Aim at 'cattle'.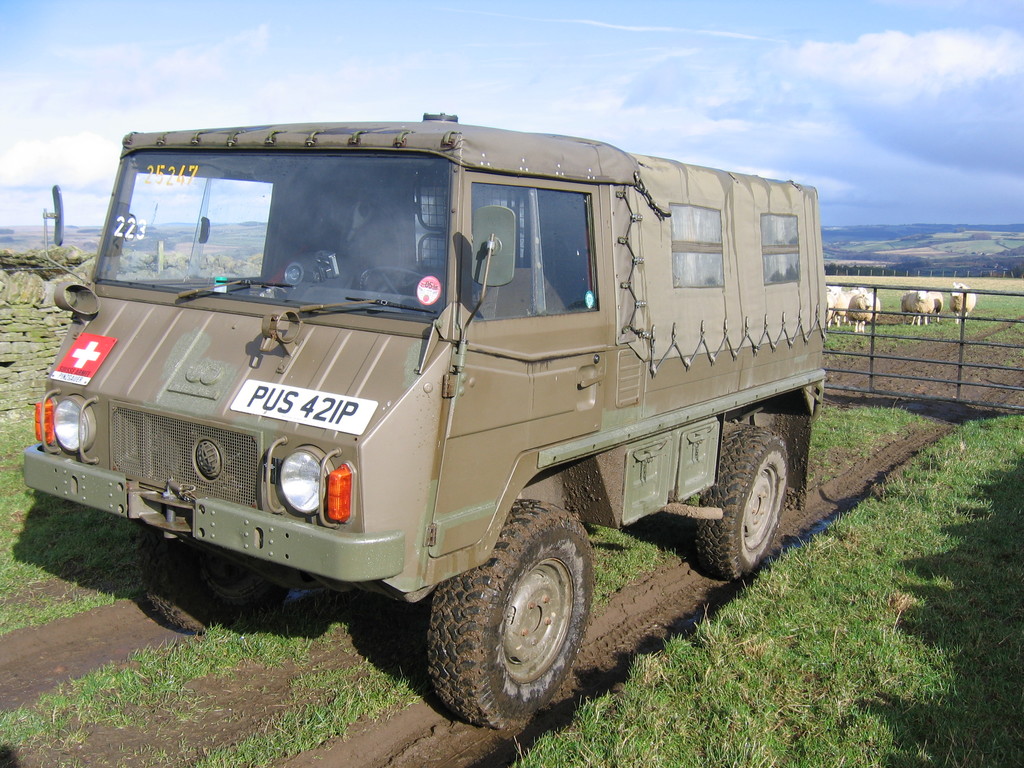
Aimed at <region>905, 290, 931, 330</region>.
